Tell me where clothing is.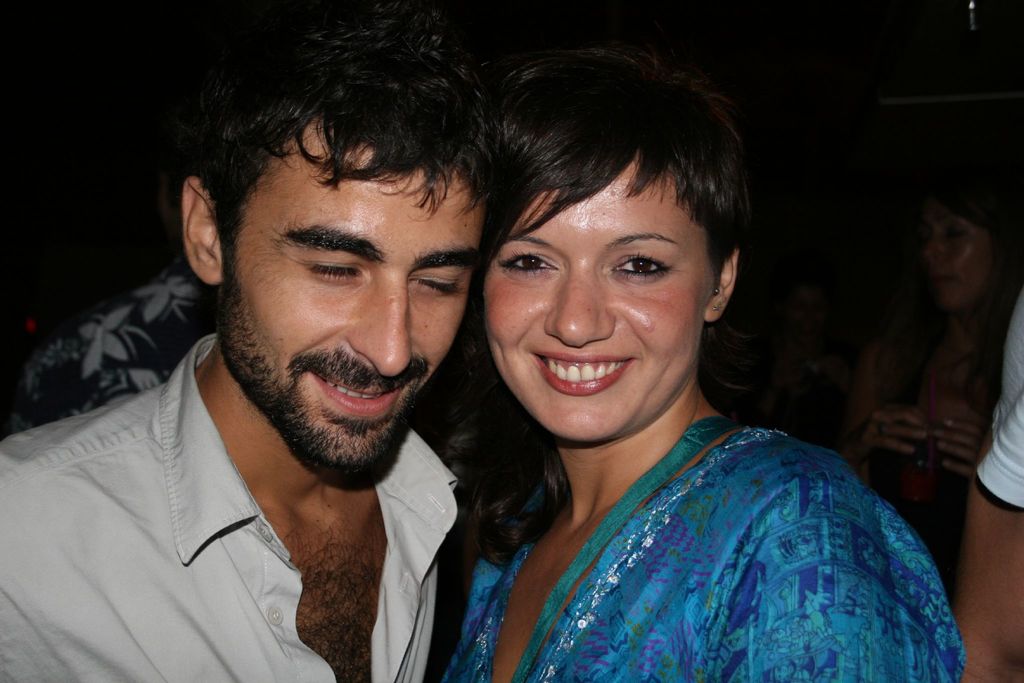
clothing is at 979/292/1023/509.
